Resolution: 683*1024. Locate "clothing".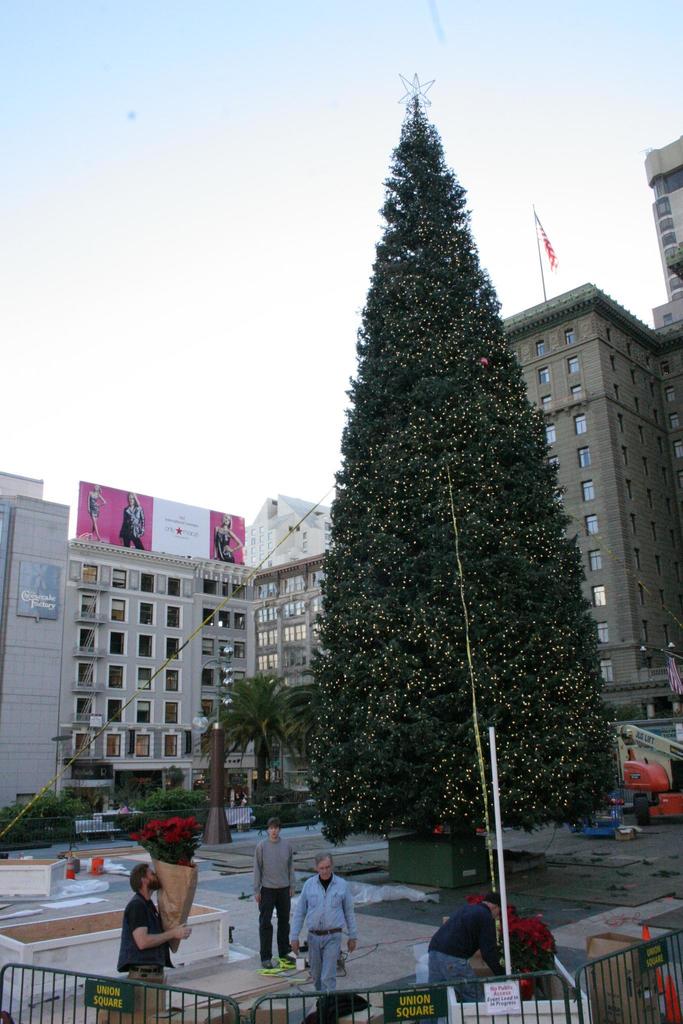
89:494:100:518.
